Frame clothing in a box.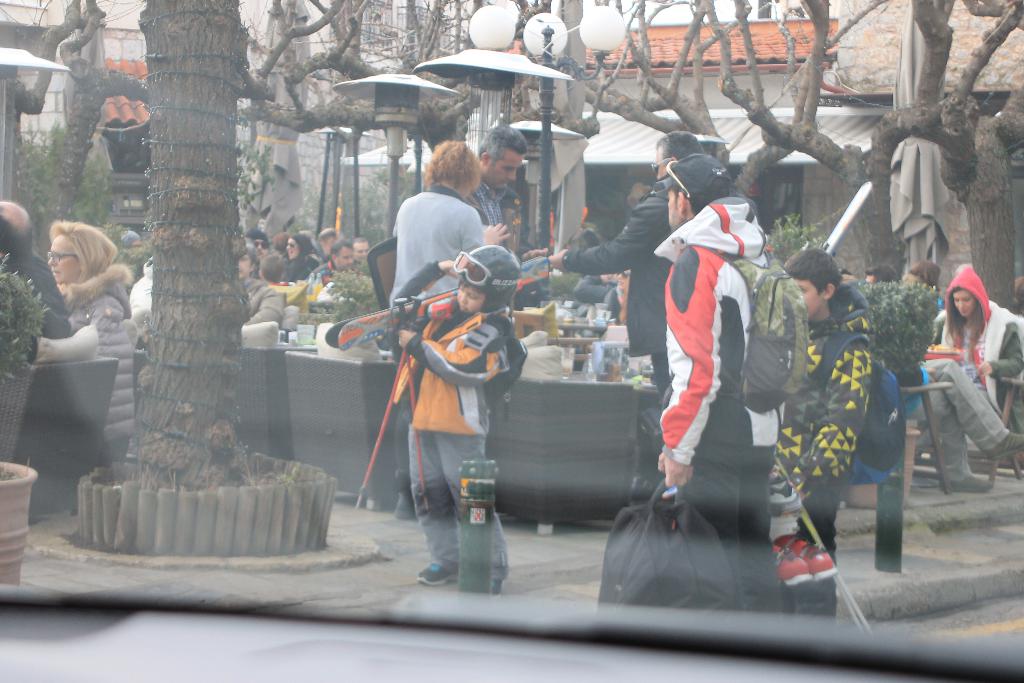
<bbox>467, 171, 524, 256</bbox>.
